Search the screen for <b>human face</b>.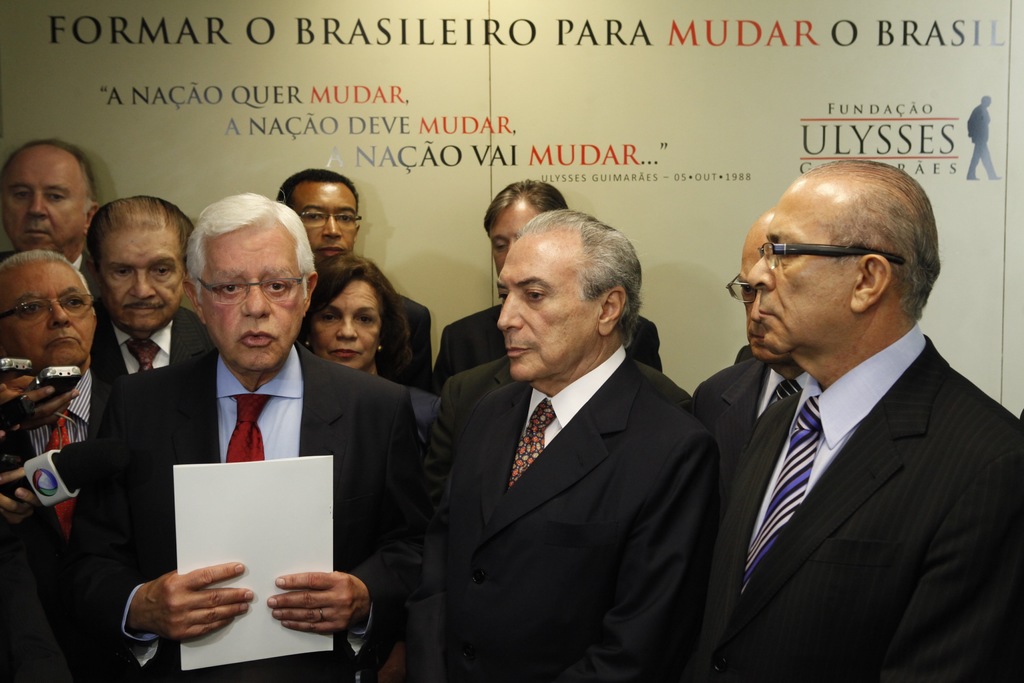
Found at {"x1": 312, "y1": 286, "x2": 378, "y2": 368}.
